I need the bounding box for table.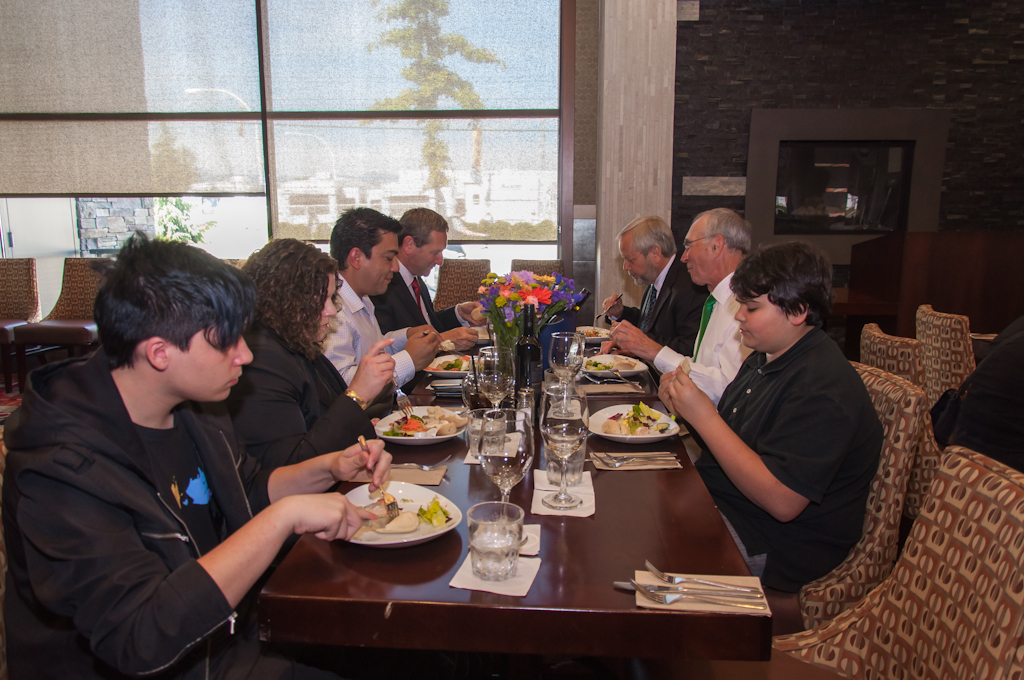
Here it is: [237, 322, 785, 679].
